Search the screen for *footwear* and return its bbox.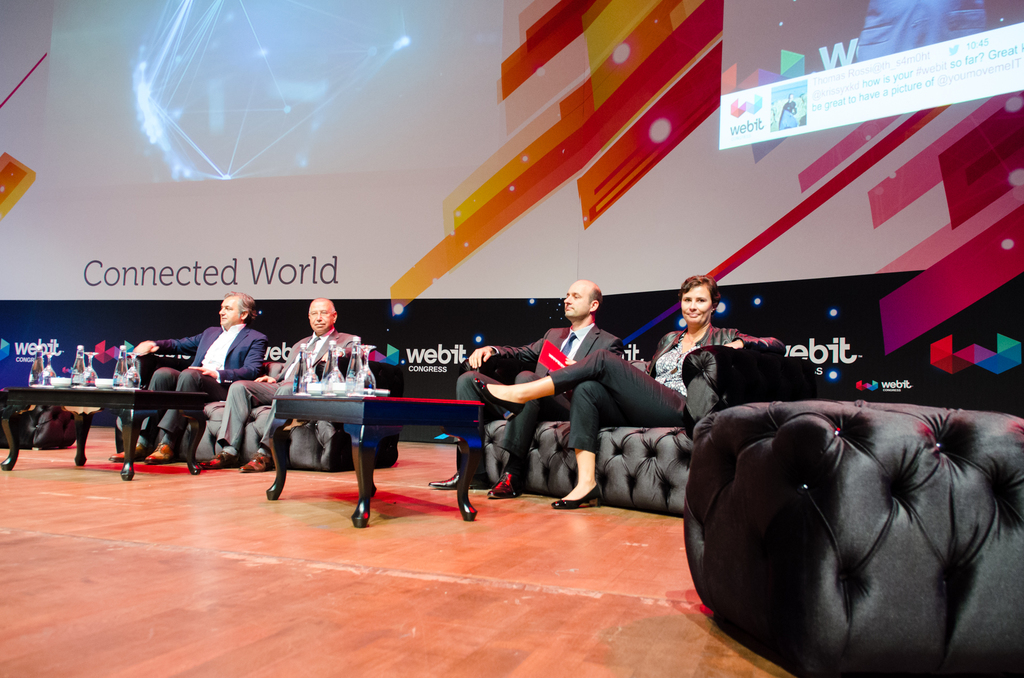
Found: x1=111, y1=438, x2=146, y2=459.
